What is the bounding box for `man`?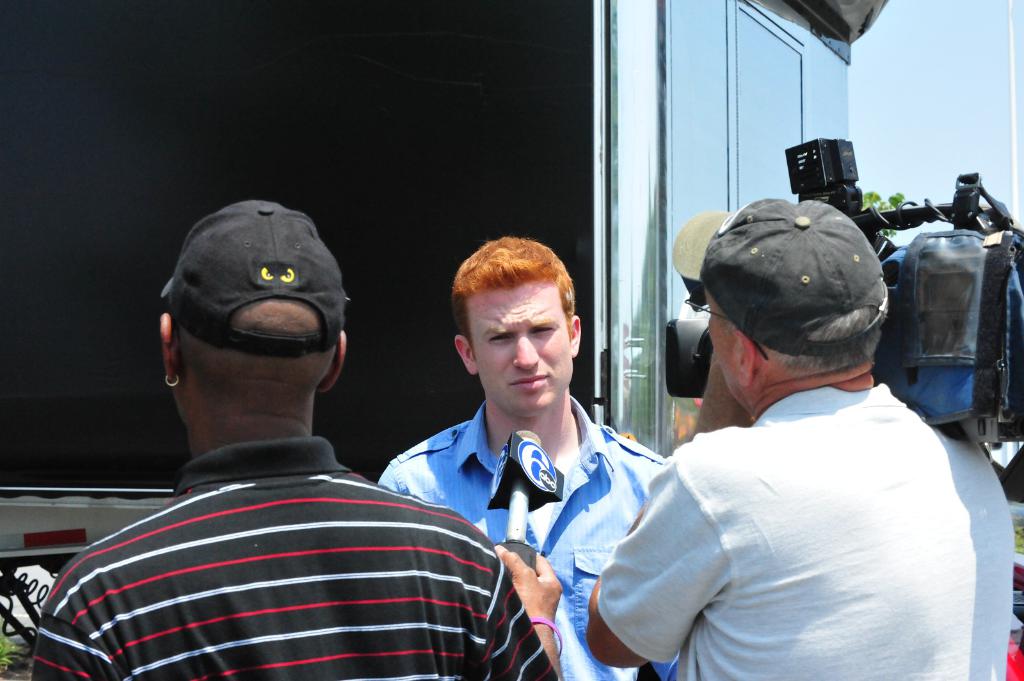
BBox(373, 234, 672, 680).
